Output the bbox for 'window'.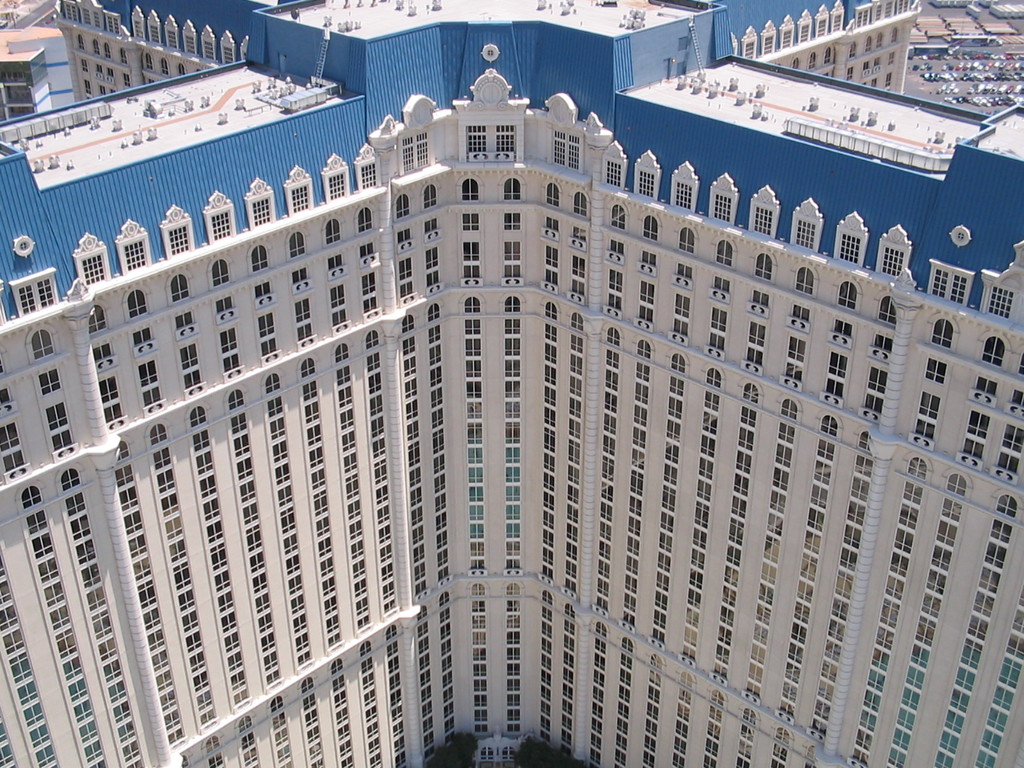
<bbox>716, 626, 731, 650</bbox>.
